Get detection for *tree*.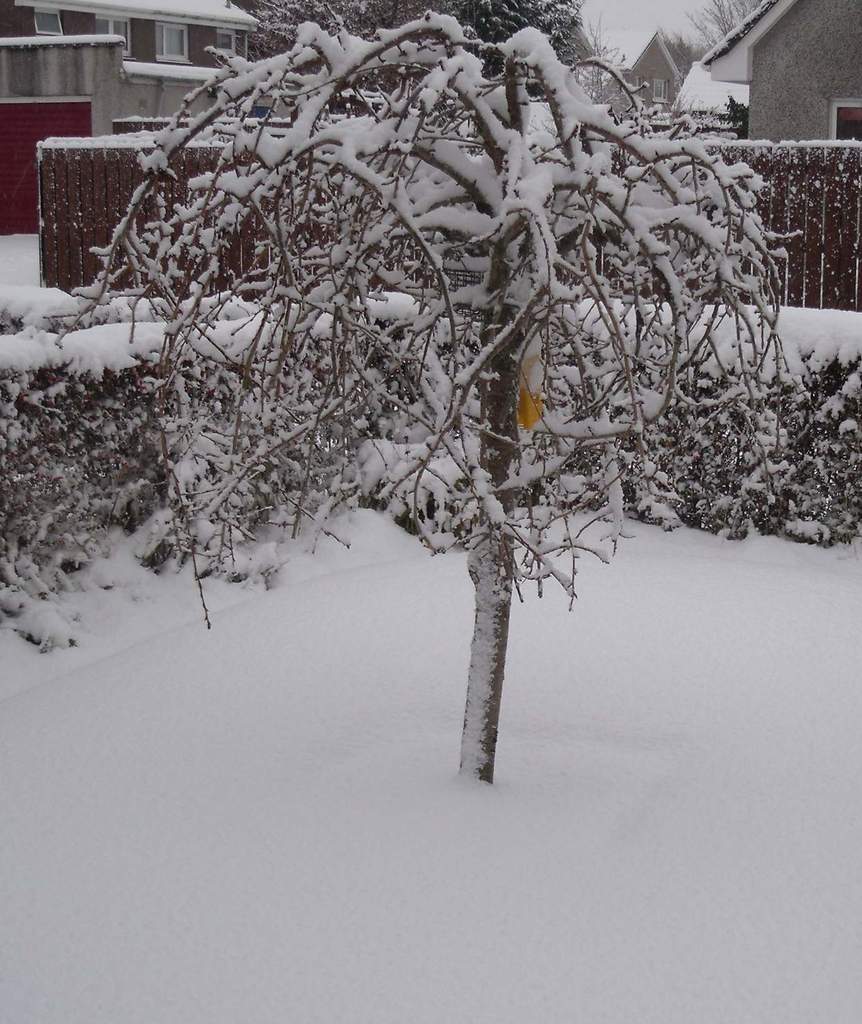
Detection: (234,0,589,85).
